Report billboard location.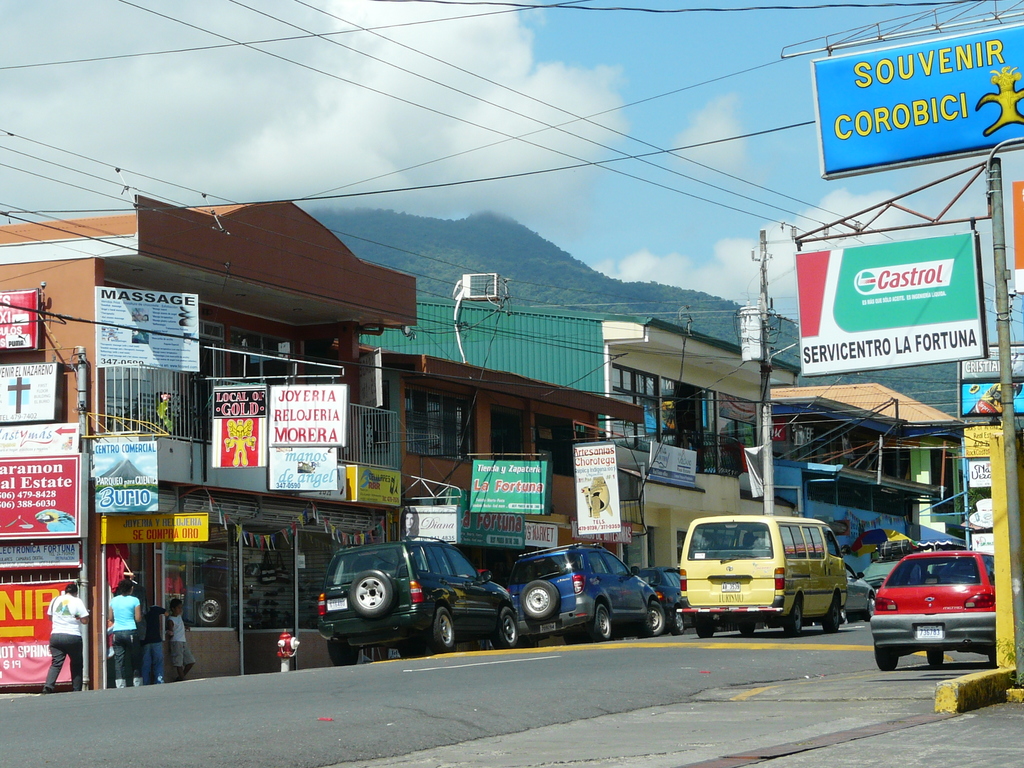
Report: x1=0, y1=291, x2=33, y2=363.
